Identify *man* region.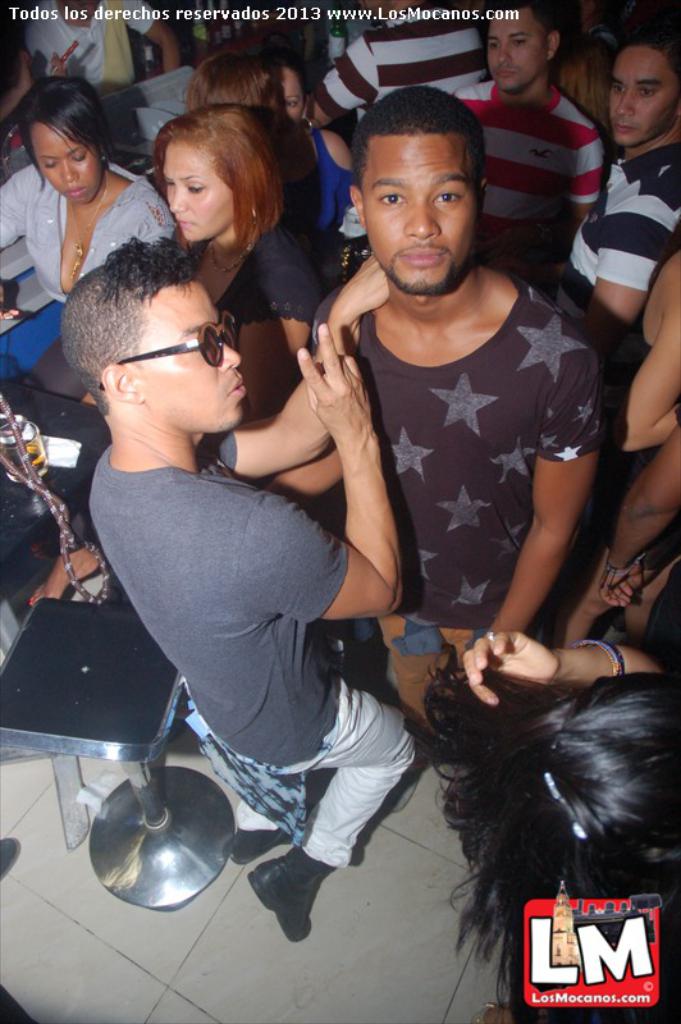
Region: 558 35 680 383.
